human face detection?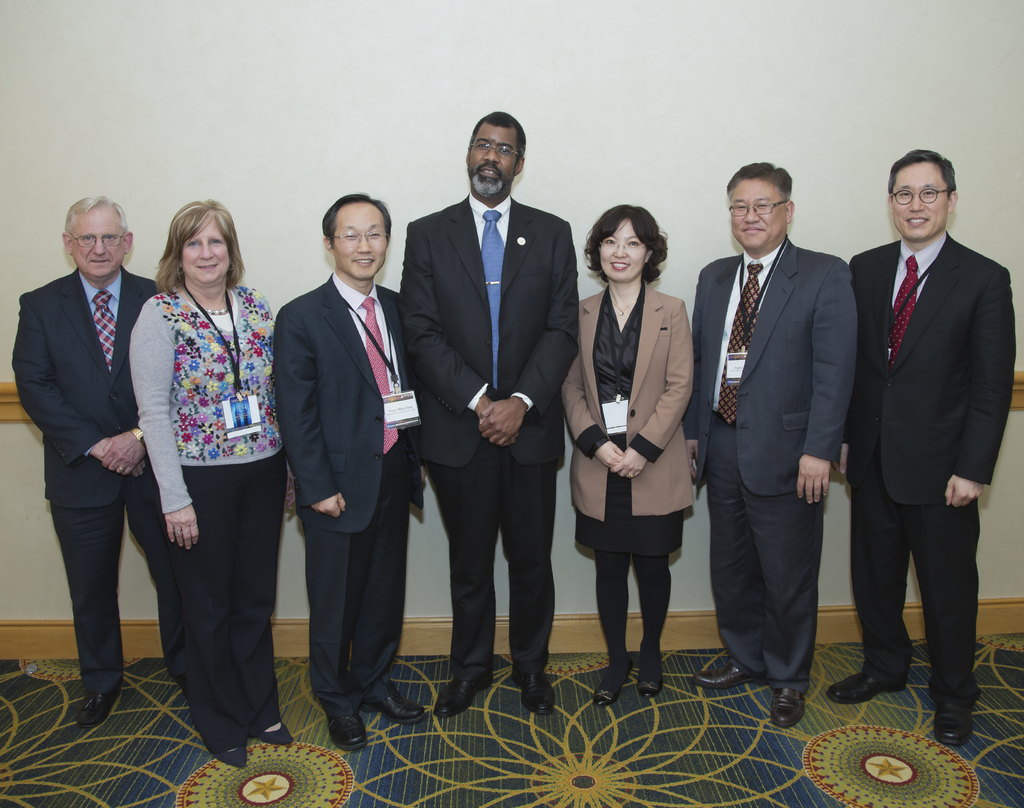
rect(733, 173, 787, 246)
